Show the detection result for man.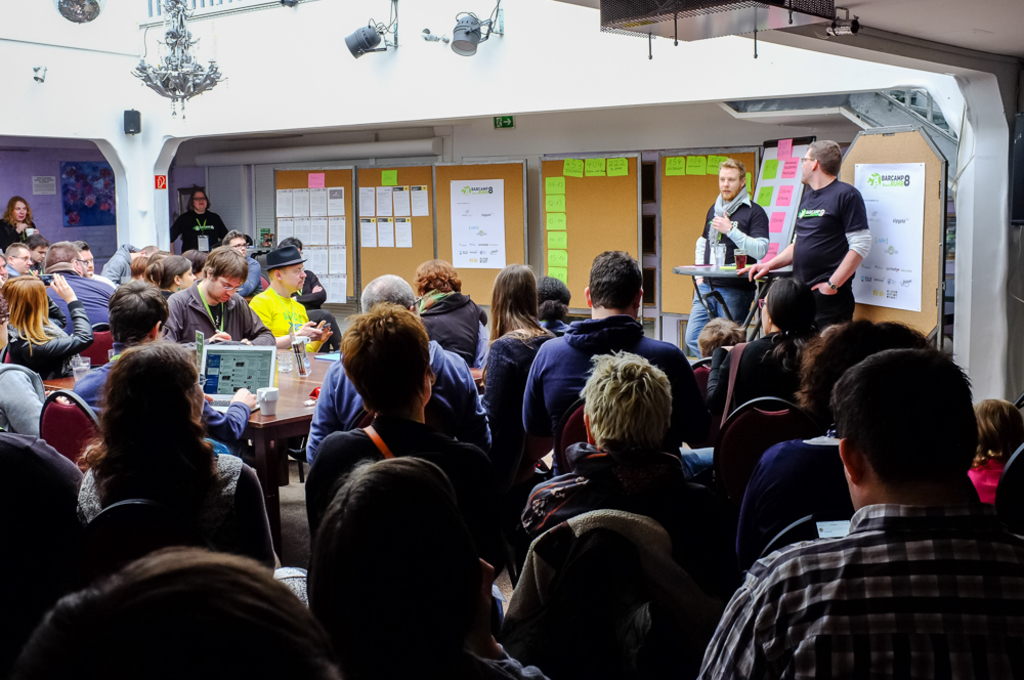
[left=67, top=277, right=256, bottom=467].
